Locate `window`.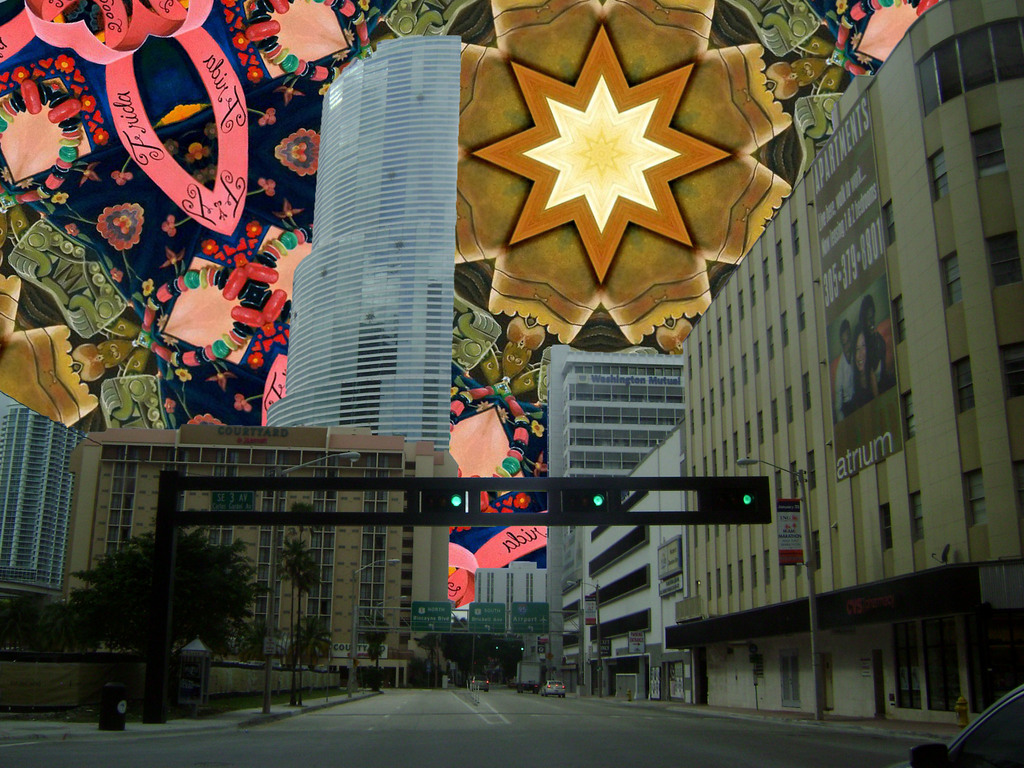
Bounding box: box=[700, 397, 703, 423].
